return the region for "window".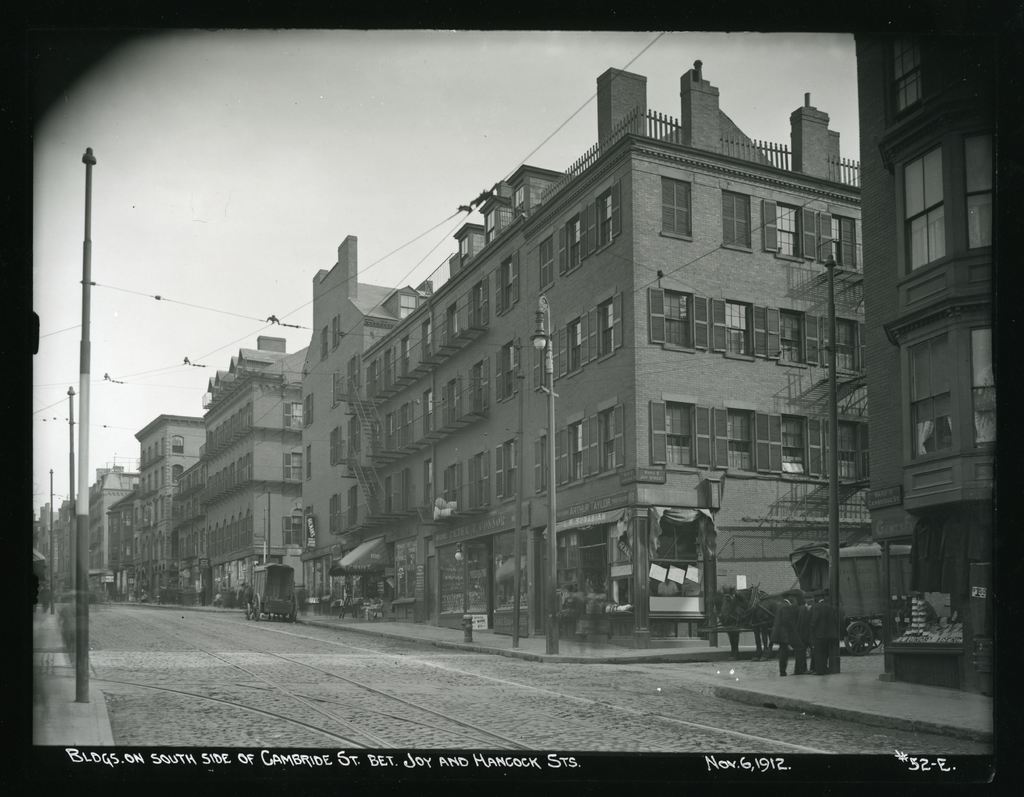
(left=657, top=176, right=690, bottom=239).
